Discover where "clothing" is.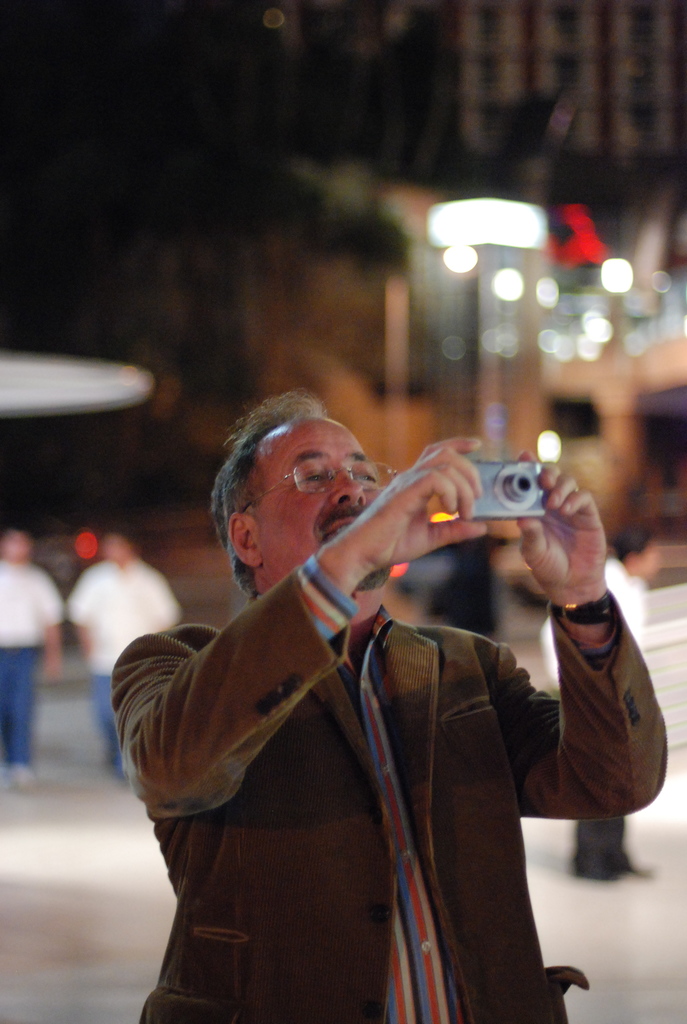
Discovered at <bbox>539, 552, 640, 874</bbox>.
